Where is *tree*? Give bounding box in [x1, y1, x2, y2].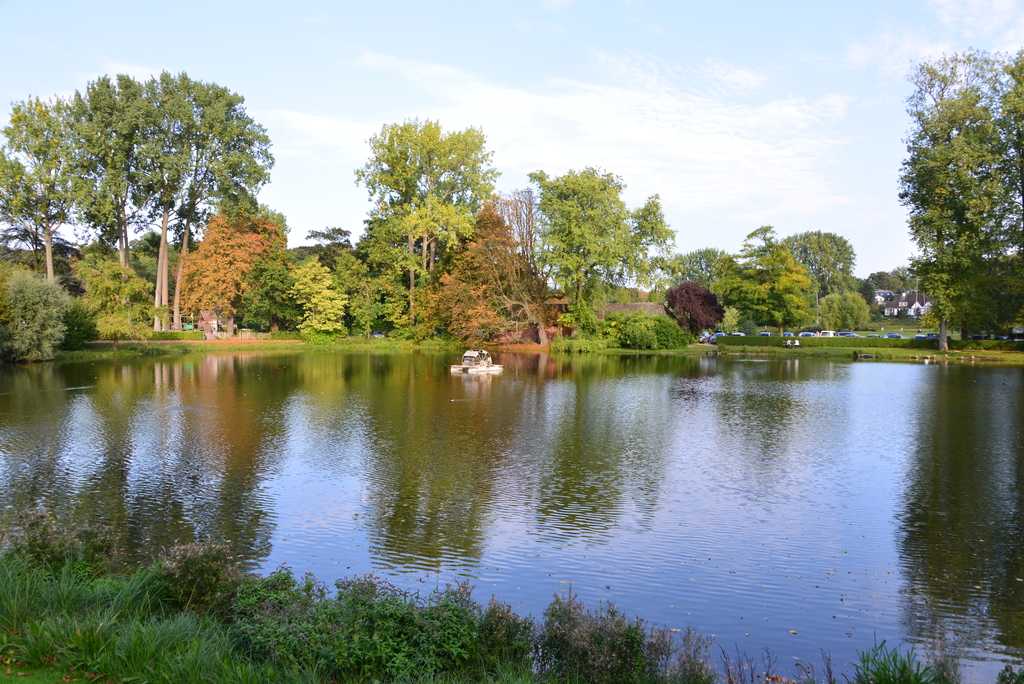
[317, 247, 394, 336].
